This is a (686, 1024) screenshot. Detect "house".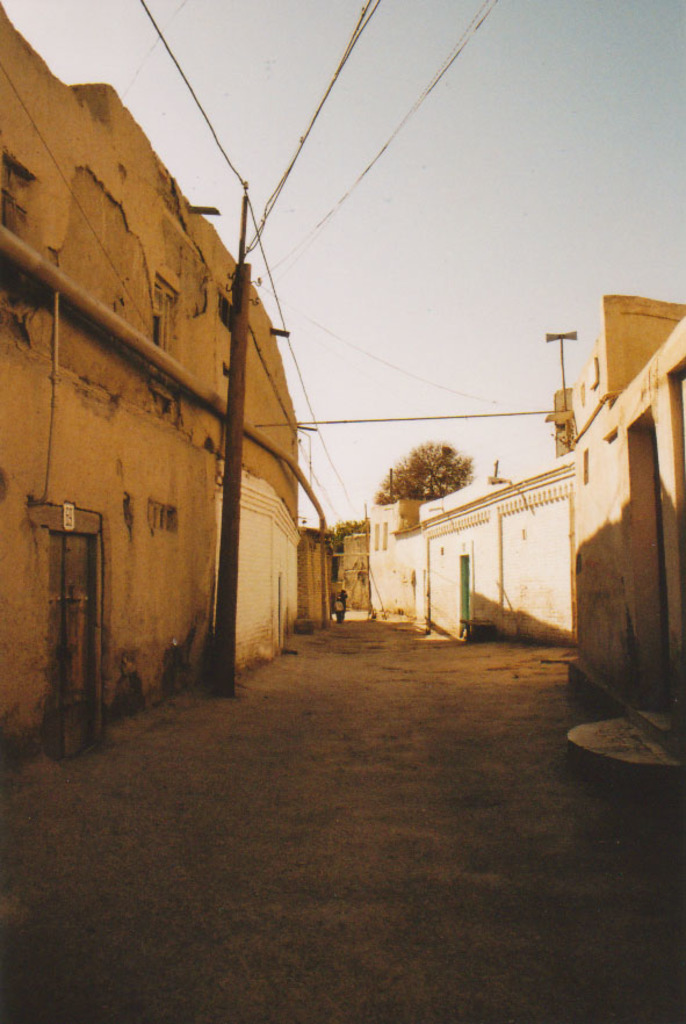
(left=568, top=288, right=685, bottom=453).
